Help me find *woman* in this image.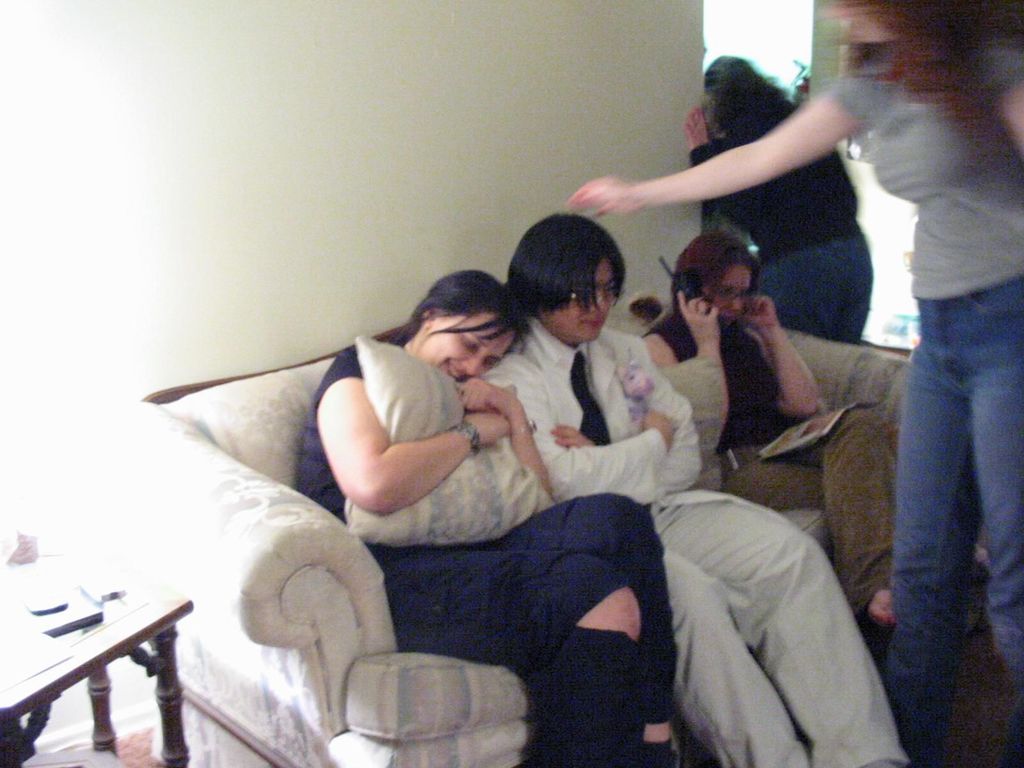
Found it: <box>643,225,895,626</box>.
